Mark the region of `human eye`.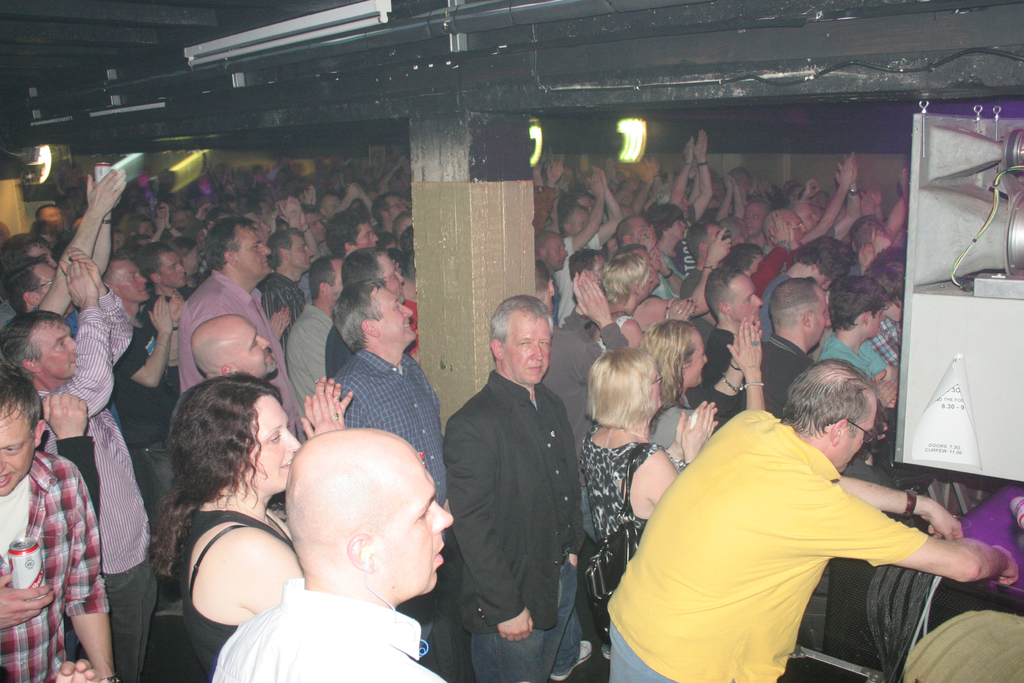
Region: 326, 202, 337, 210.
